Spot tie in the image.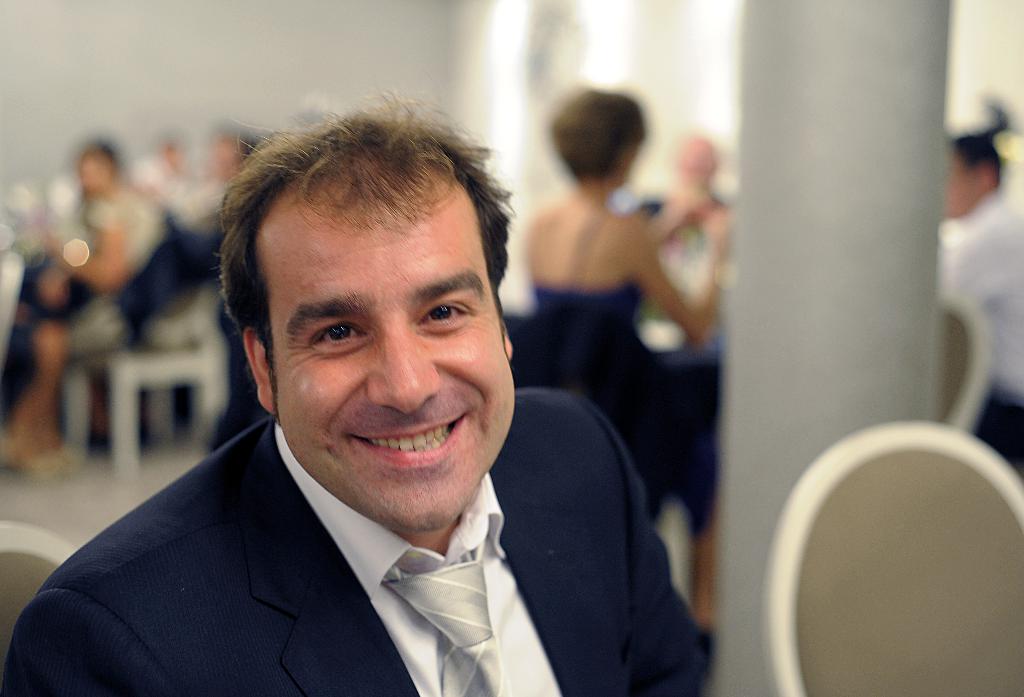
tie found at (382,549,515,696).
